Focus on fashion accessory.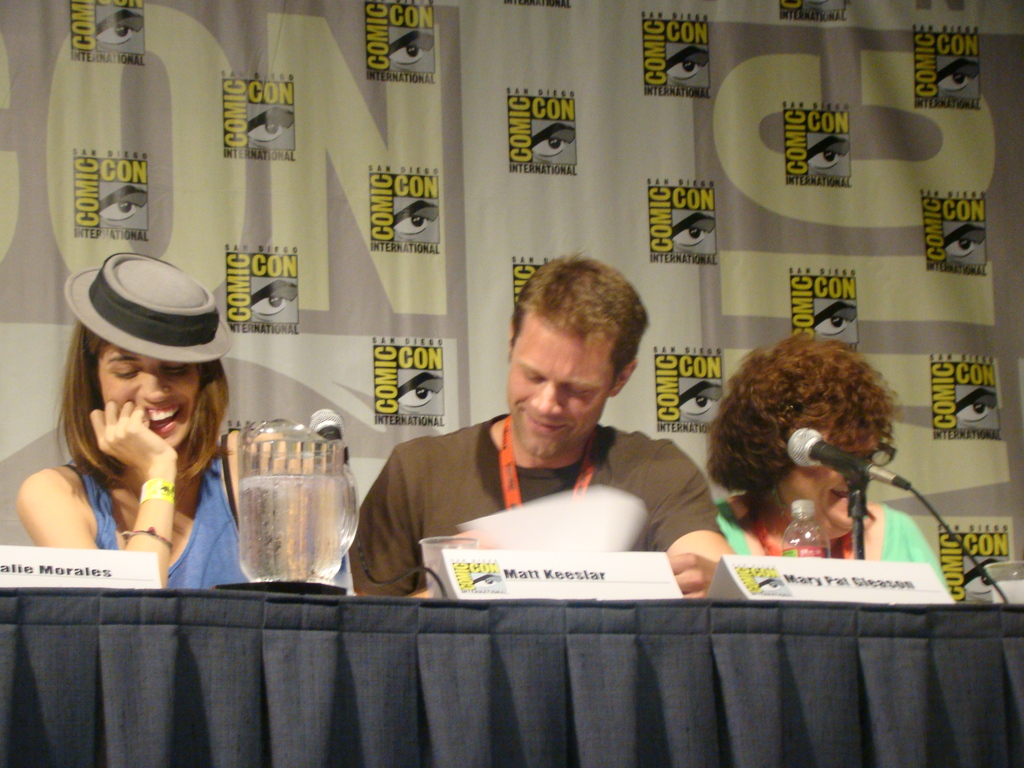
Focused at 117:521:177:557.
